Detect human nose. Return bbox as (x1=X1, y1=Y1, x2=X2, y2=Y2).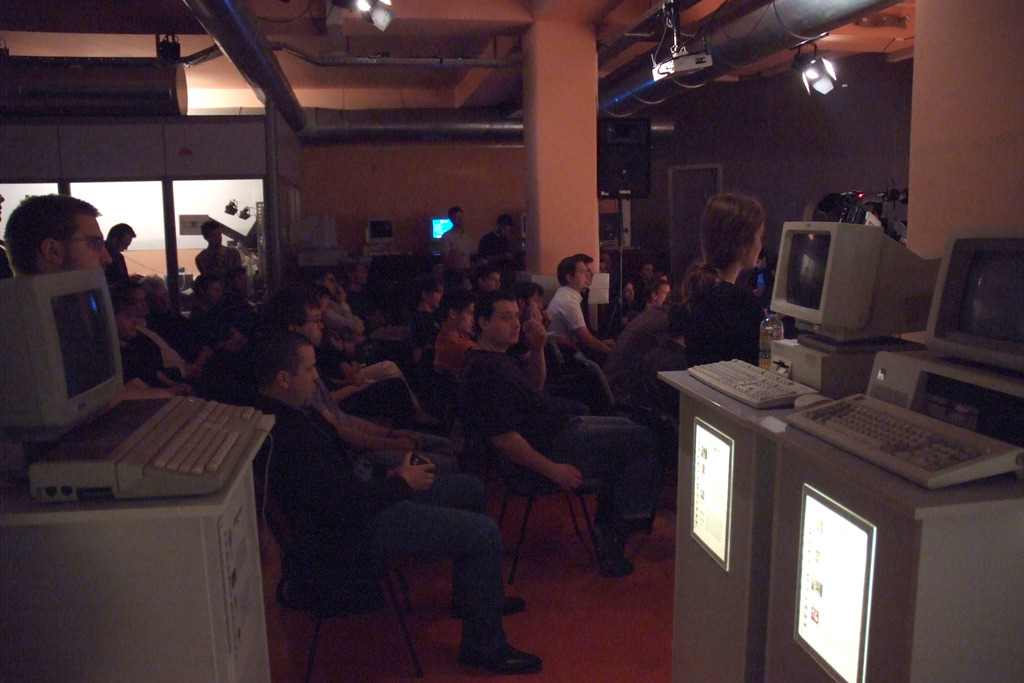
(x1=313, y1=370, x2=321, y2=379).
